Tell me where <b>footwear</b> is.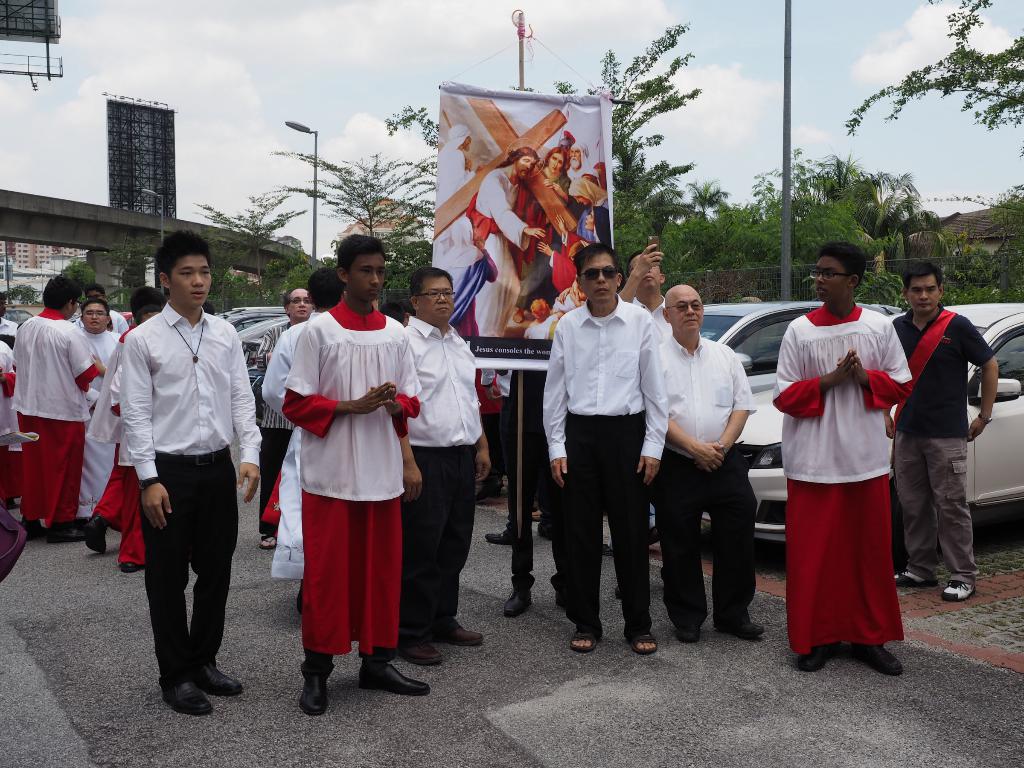
<b>footwear</b> is at locate(356, 660, 433, 697).
